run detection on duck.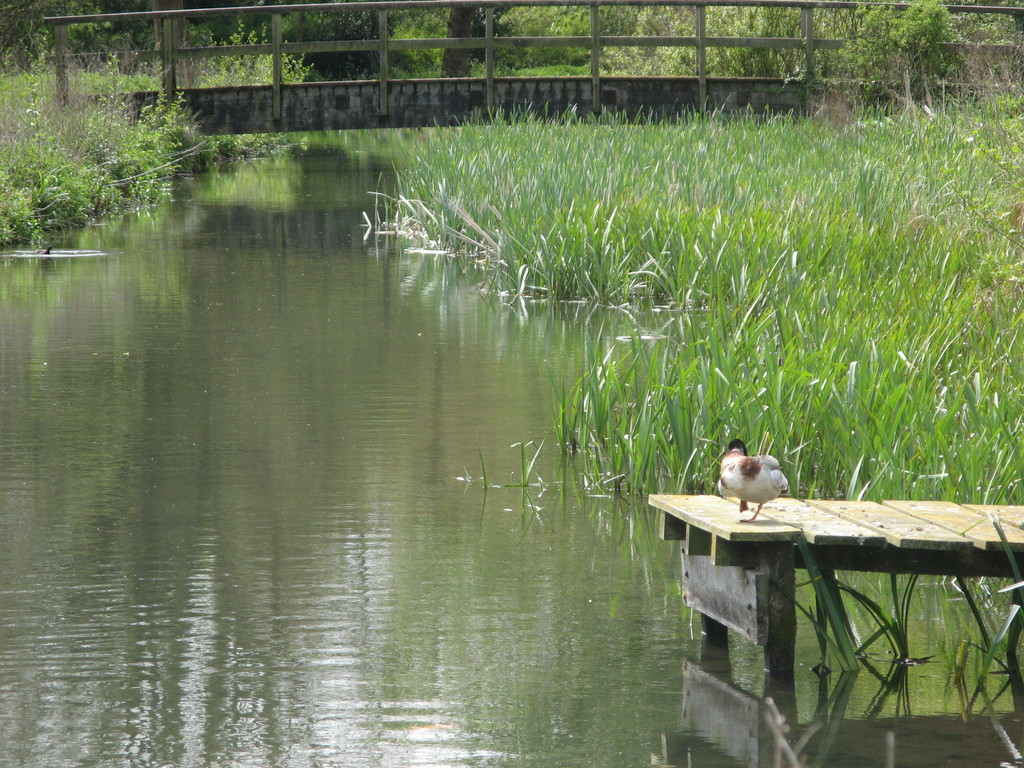
Result: select_region(718, 445, 805, 520).
